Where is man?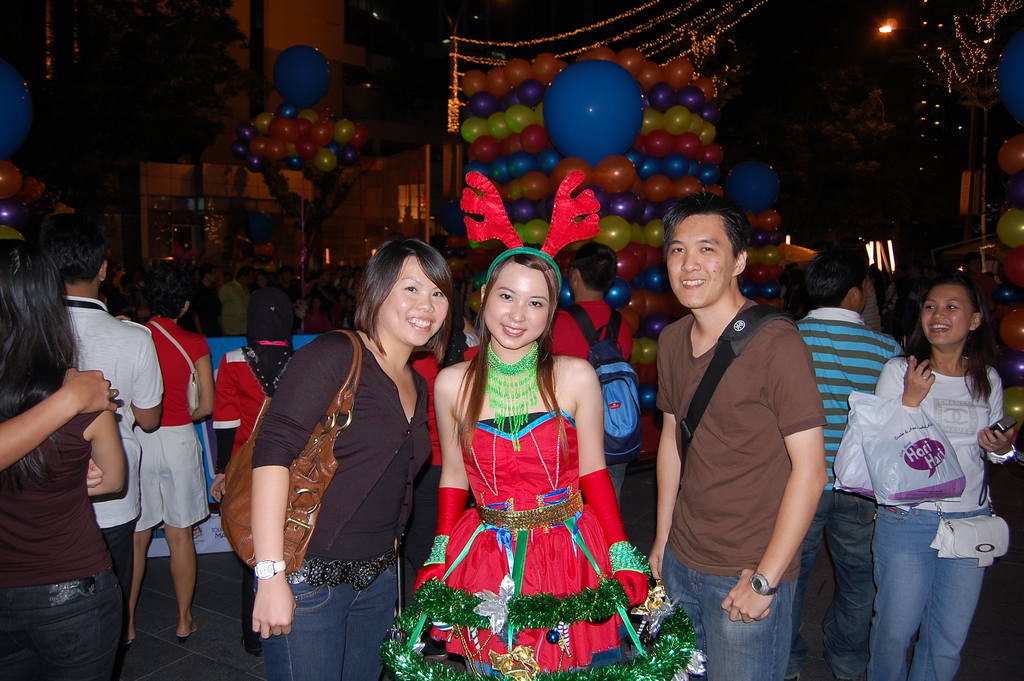
<region>215, 272, 257, 340</region>.
